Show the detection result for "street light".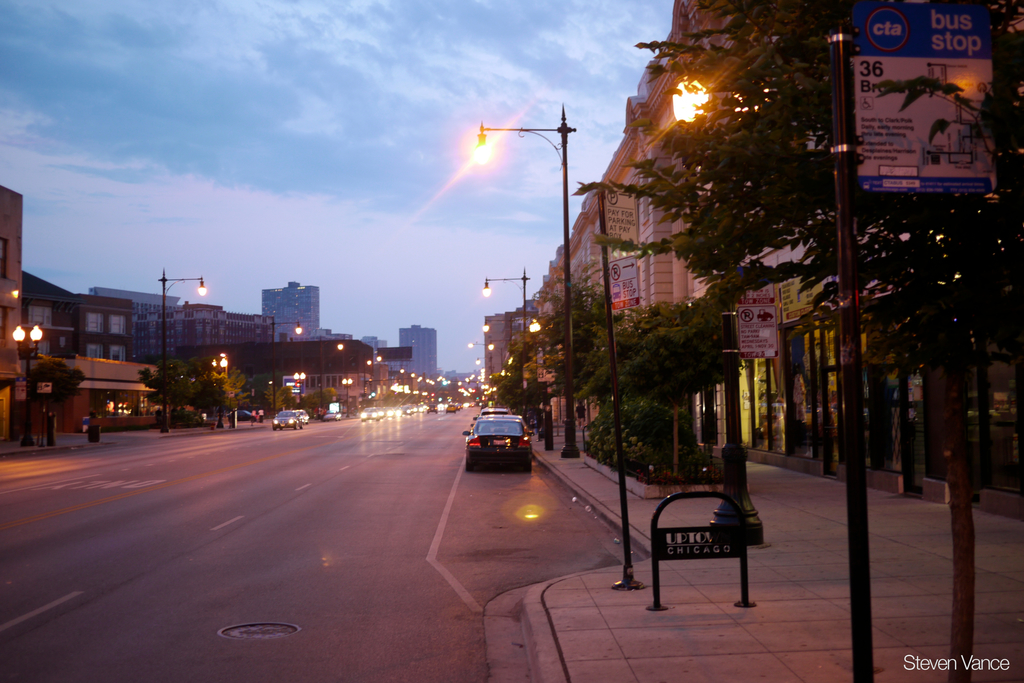
312 336 342 408.
